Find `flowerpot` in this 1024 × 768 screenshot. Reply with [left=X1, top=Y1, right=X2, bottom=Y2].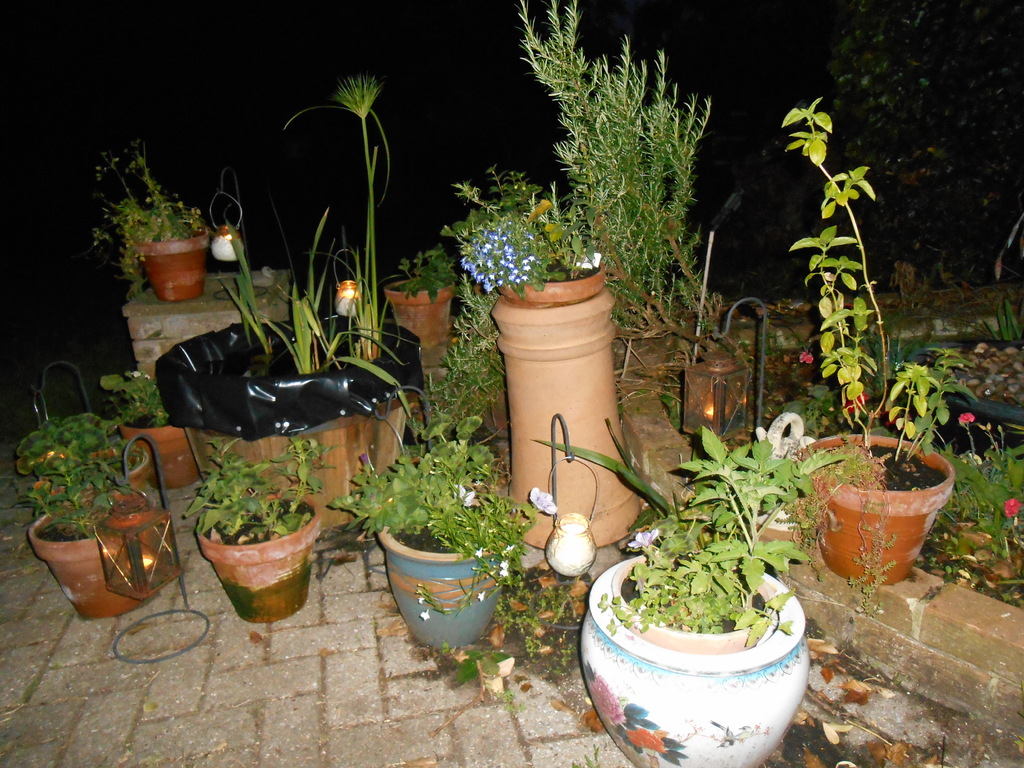
[left=118, top=409, right=202, bottom=486].
